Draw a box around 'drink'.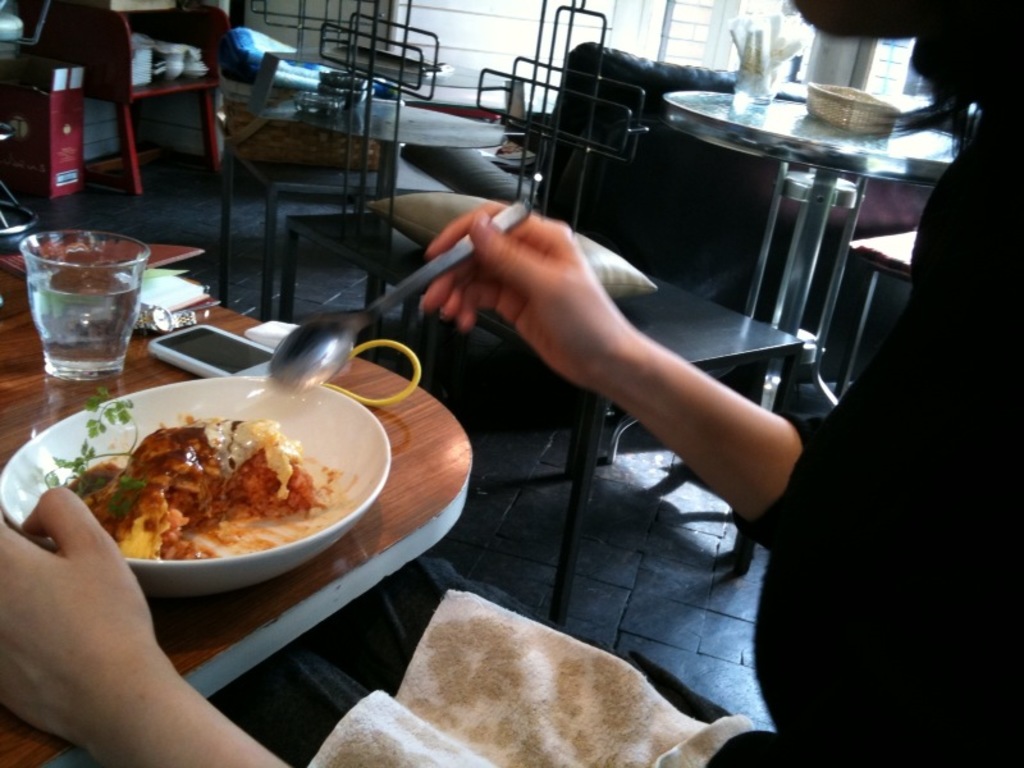
BBox(17, 221, 137, 385).
